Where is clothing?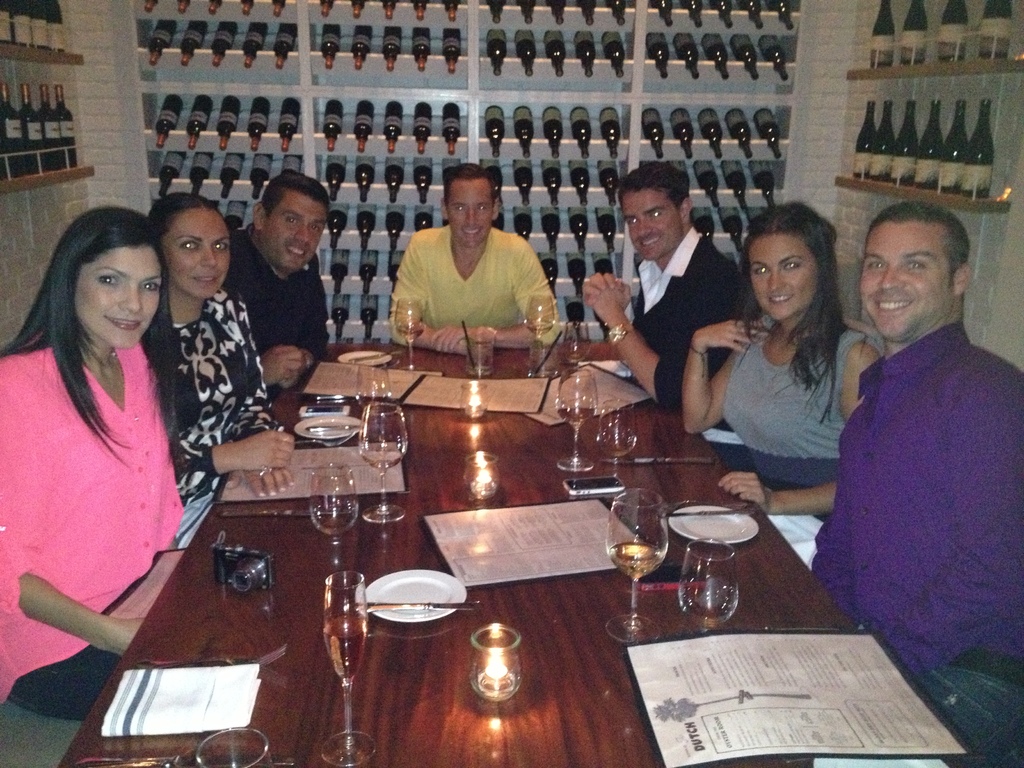
box=[615, 232, 769, 430].
